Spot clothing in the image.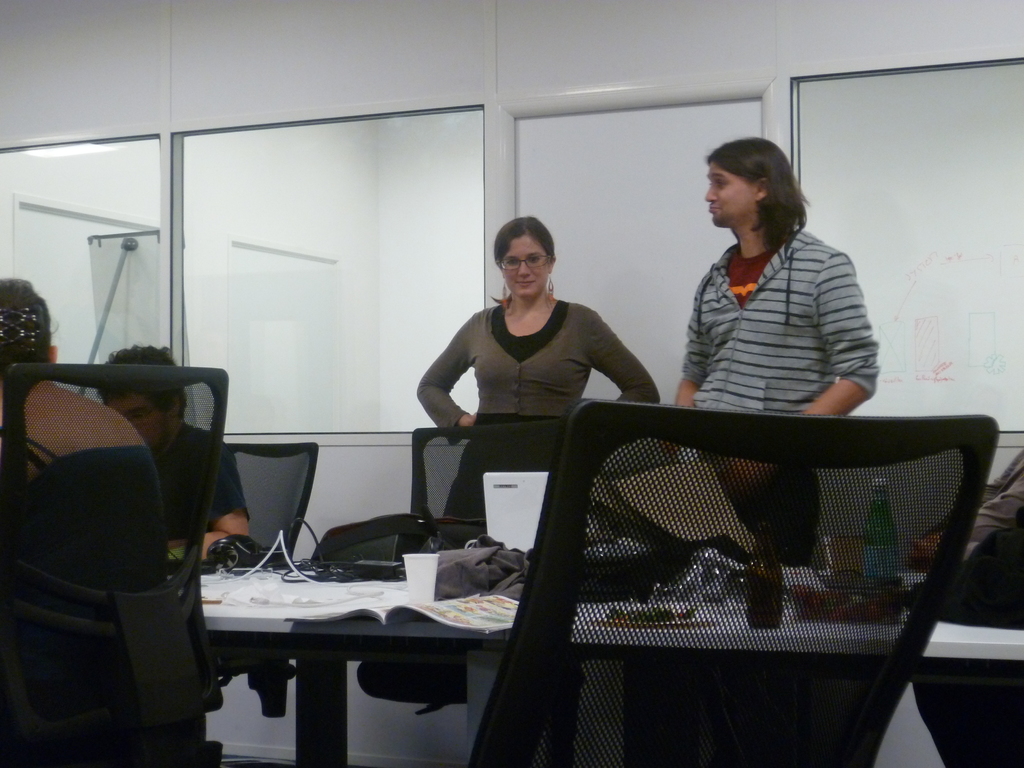
clothing found at region(909, 452, 1023, 767).
